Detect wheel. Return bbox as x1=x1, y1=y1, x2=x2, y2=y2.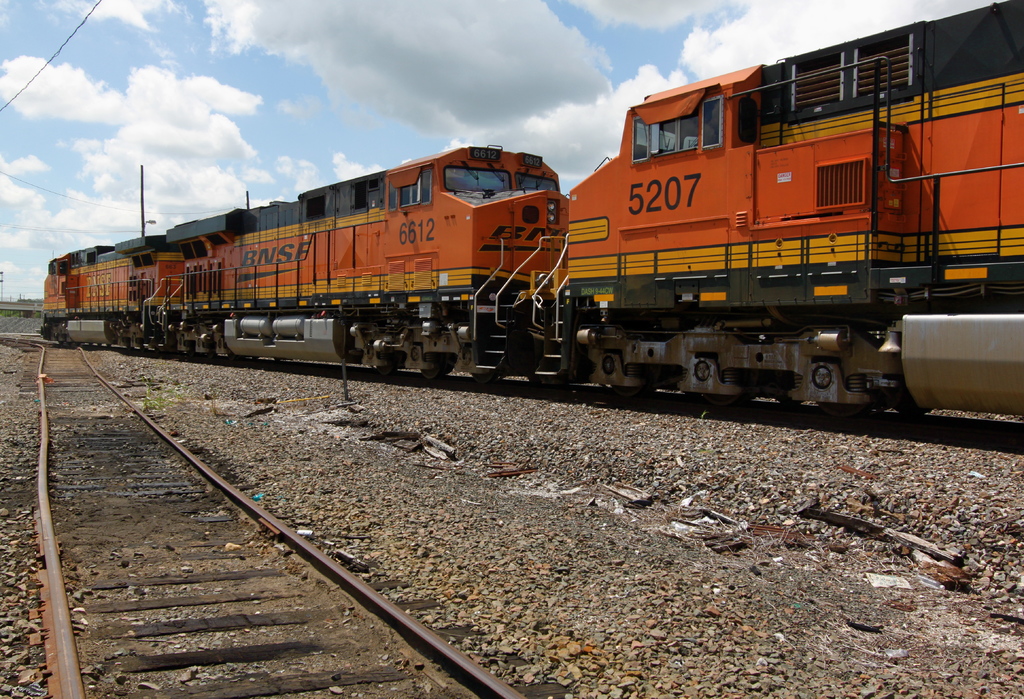
x1=893, y1=407, x2=928, y2=418.
